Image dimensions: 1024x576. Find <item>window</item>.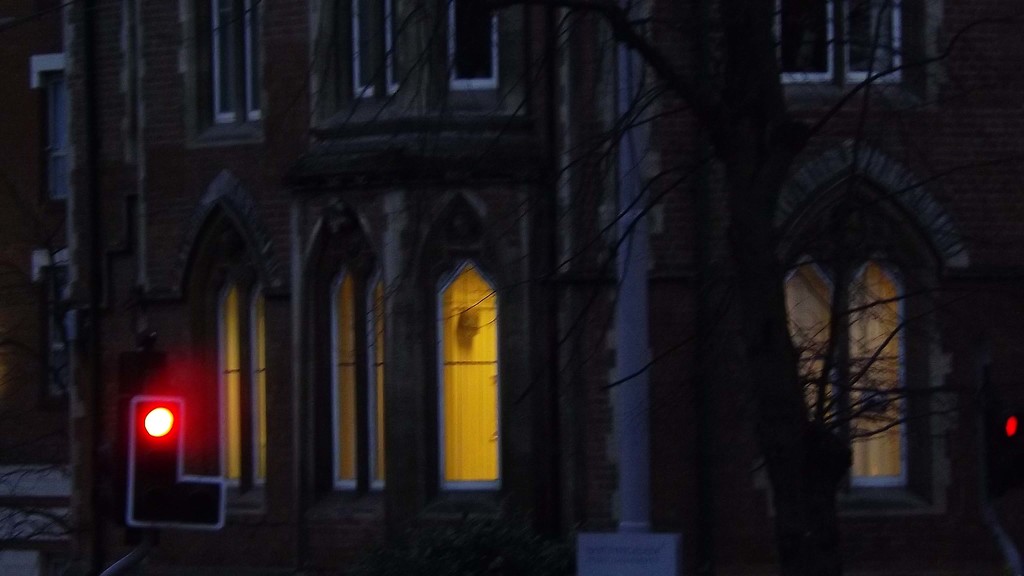
select_region(35, 47, 73, 202).
